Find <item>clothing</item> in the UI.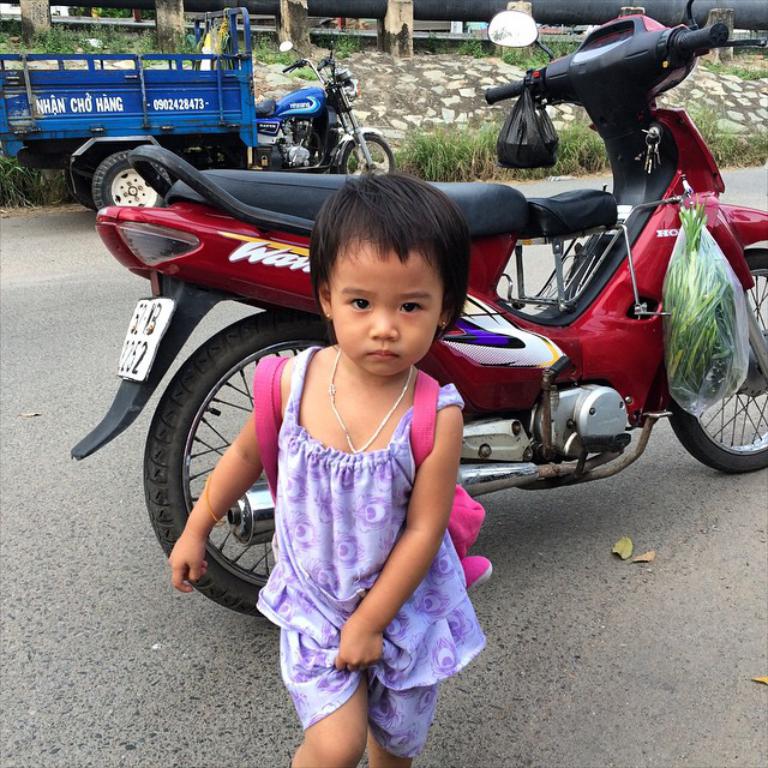
UI element at [259, 340, 466, 726].
